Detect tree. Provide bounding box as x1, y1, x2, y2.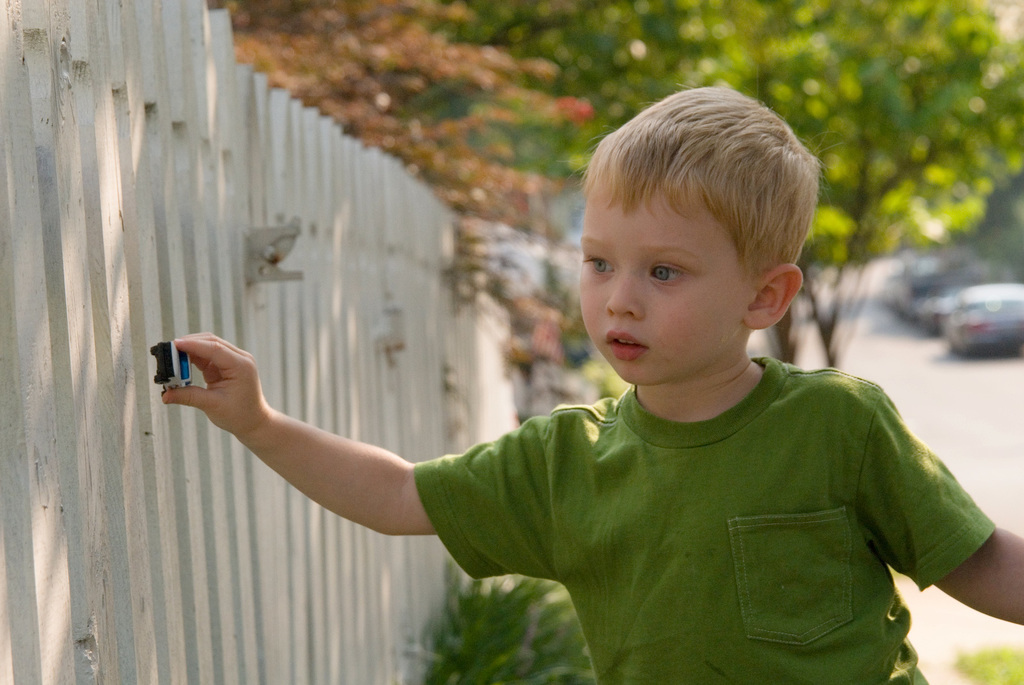
218, 0, 1023, 360.
